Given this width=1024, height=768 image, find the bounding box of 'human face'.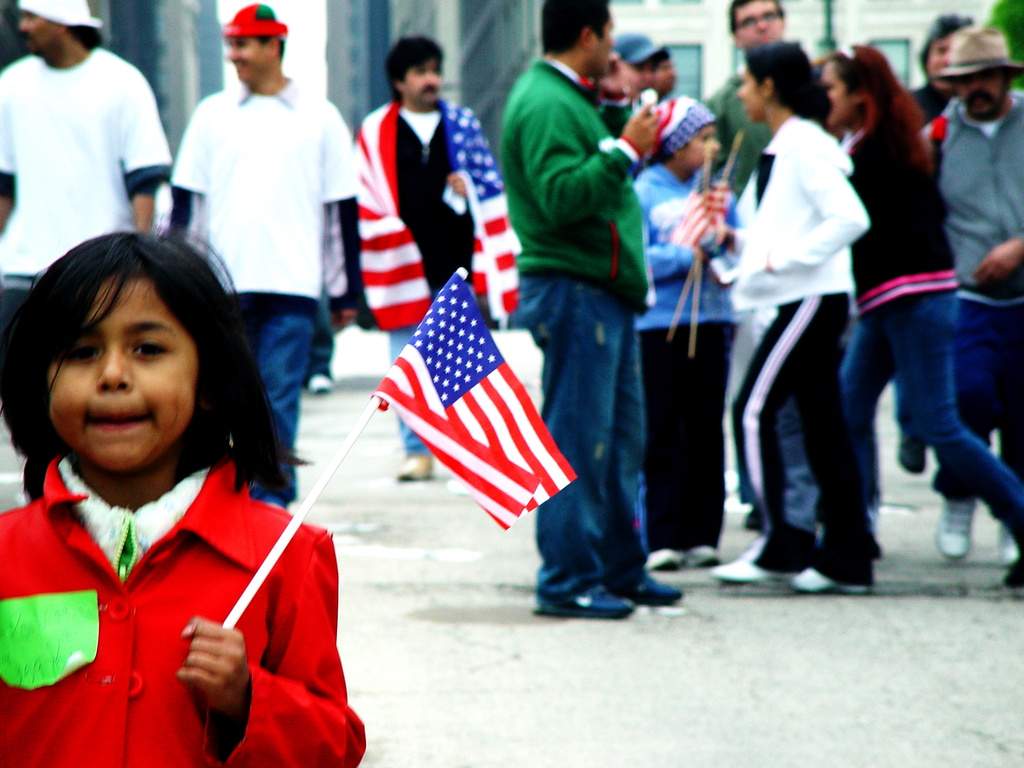
[left=403, top=58, right=442, bottom=104].
